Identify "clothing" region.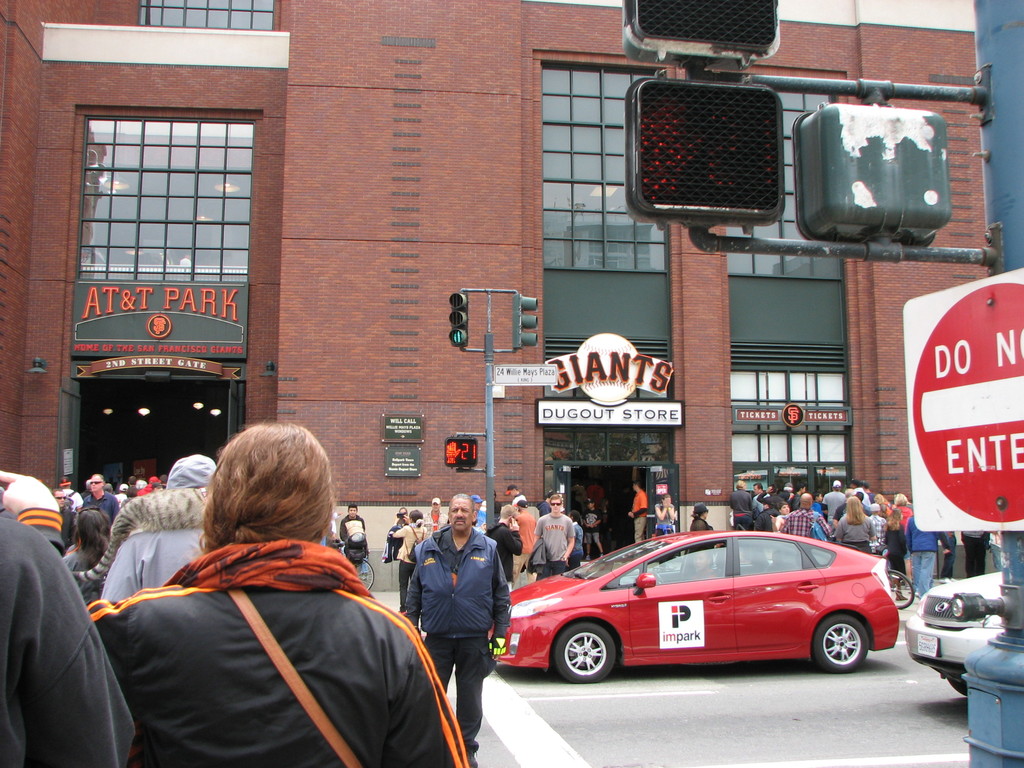
Region: Rect(857, 488, 872, 505).
